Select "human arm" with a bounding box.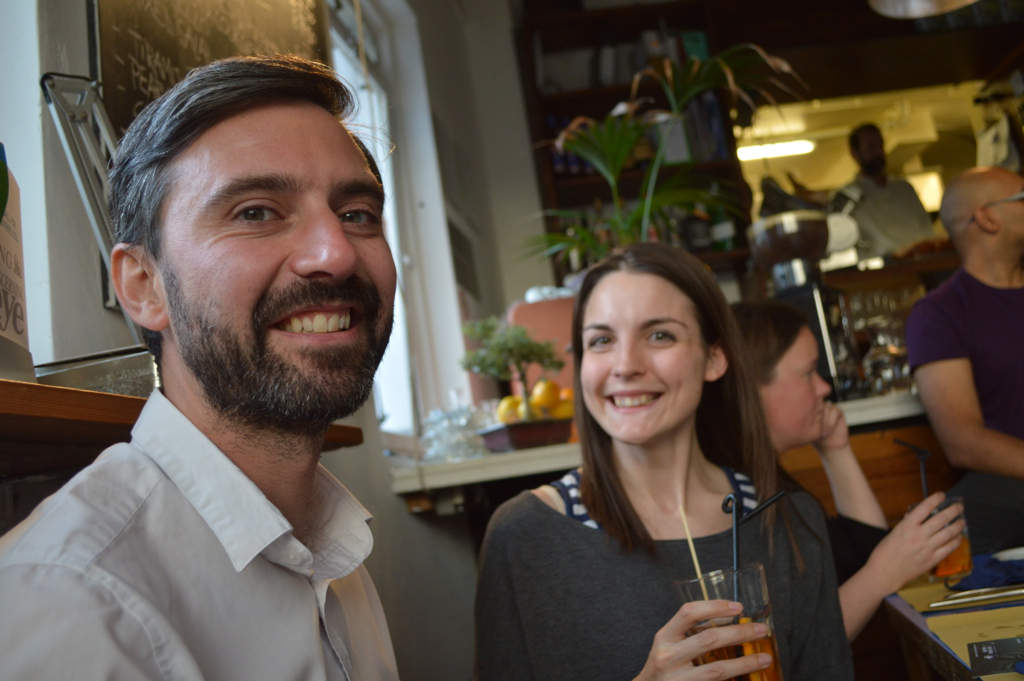
{"x1": 825, "y1": 394, "x2": 891, "y2": 585}.
